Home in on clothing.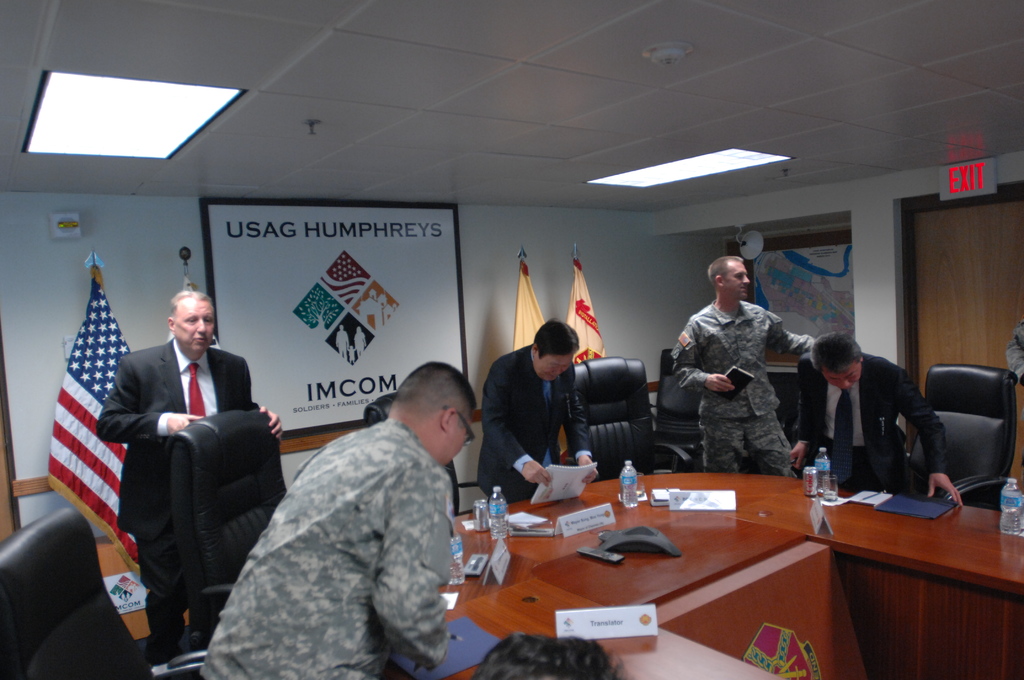
Homed in at 98/341/257/647.
